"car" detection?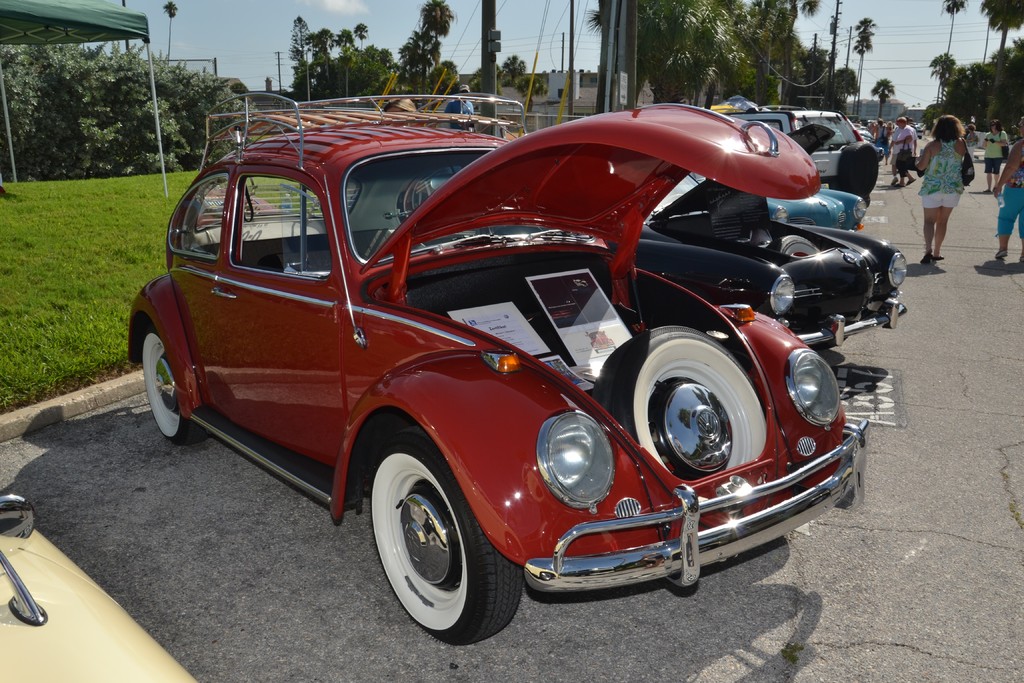
left=114, top=99, right=879, bottom=648
